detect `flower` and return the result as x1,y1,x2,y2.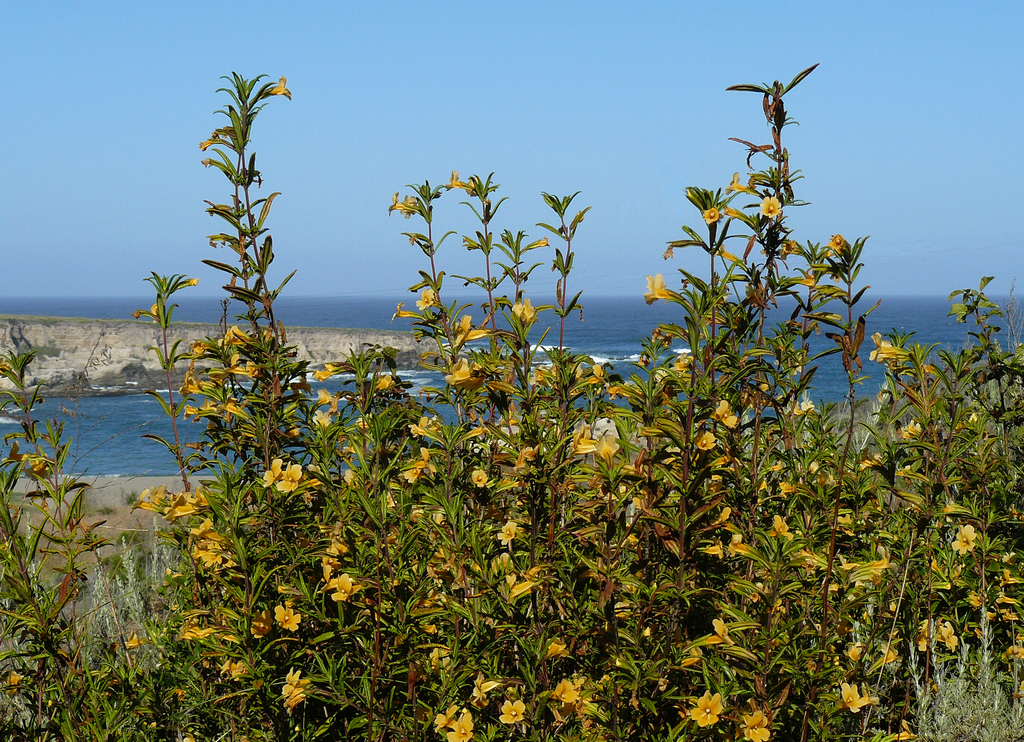
691,691,722,728.
